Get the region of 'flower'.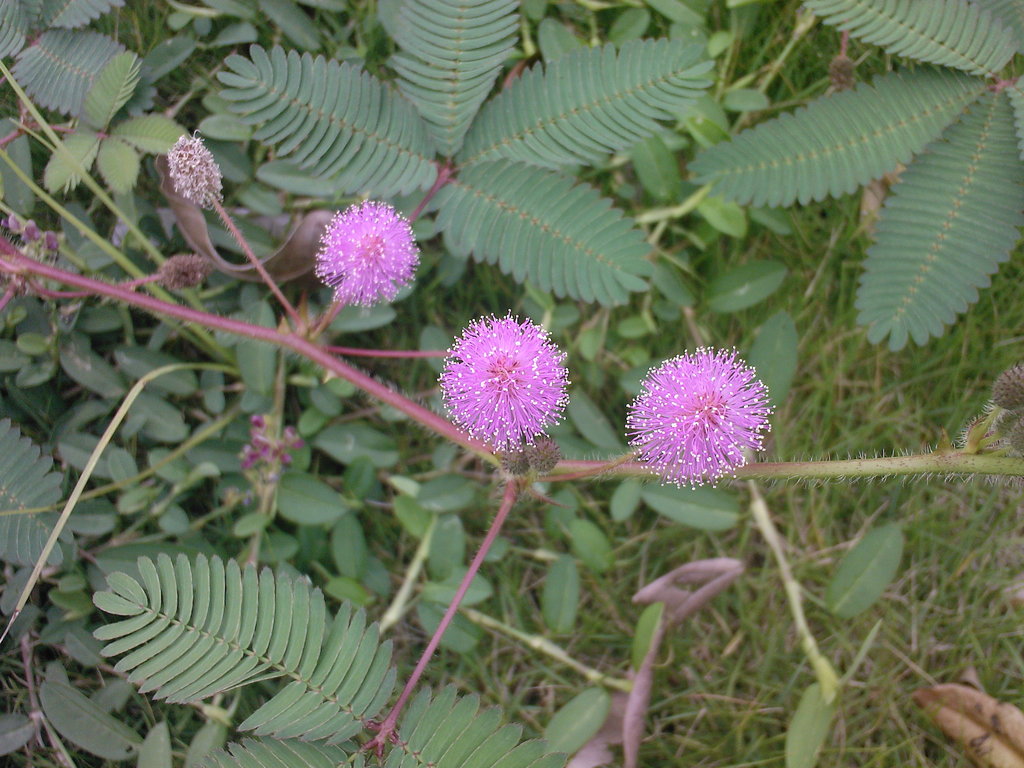
[left=437, top=308, right=572, bottom=452].
